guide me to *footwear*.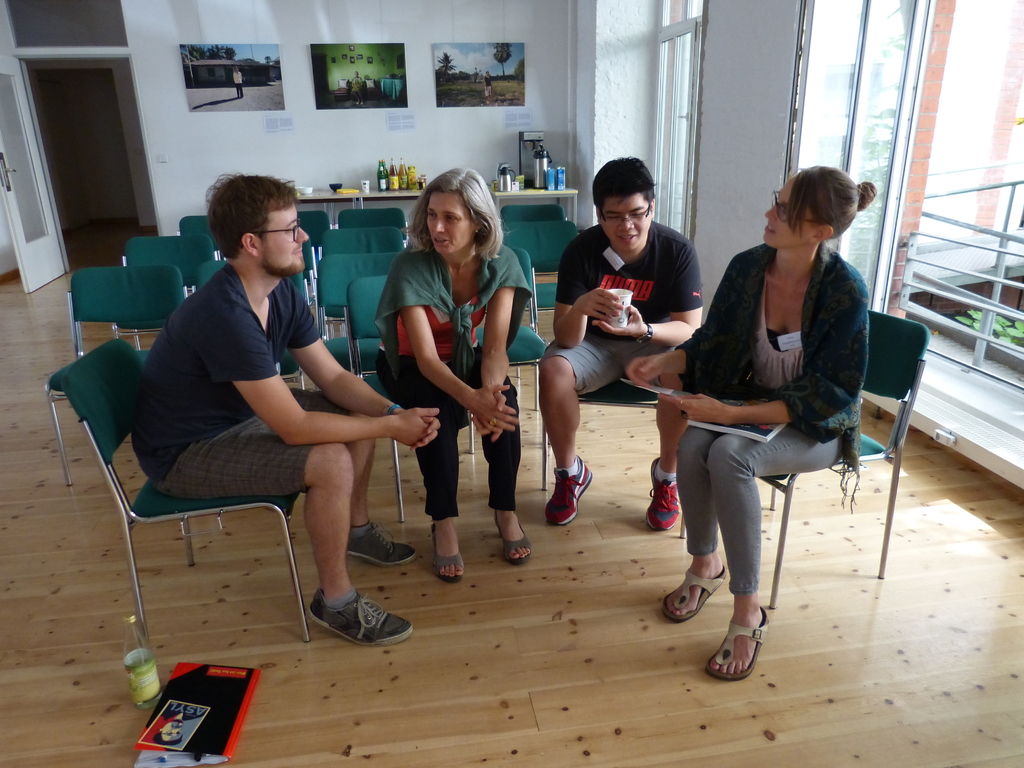
Guidance: Rect(707, 600, 769, 683).
